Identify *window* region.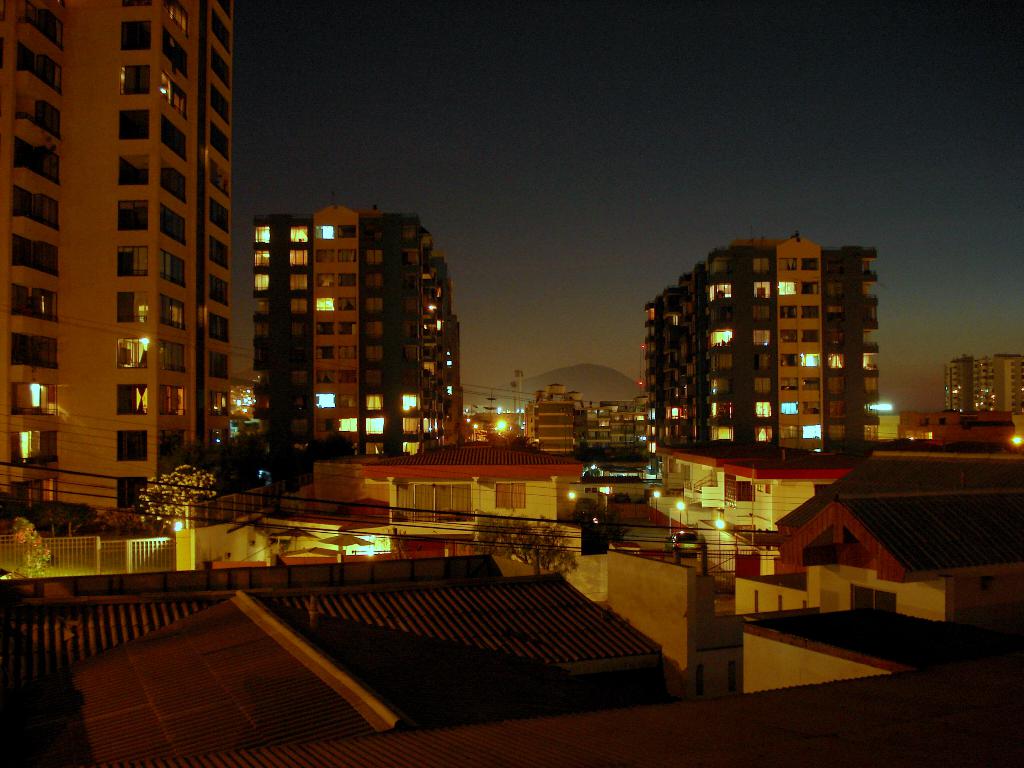
Region: box(753, 280, 772, 297).
